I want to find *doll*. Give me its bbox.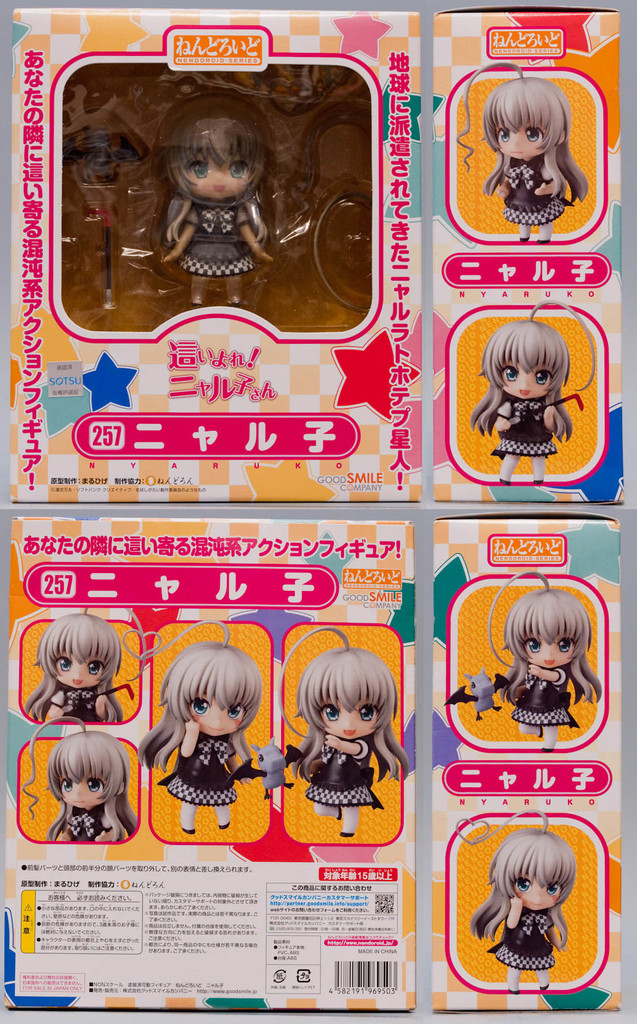
x1=452 y1=811 x2=565 y2=993.
